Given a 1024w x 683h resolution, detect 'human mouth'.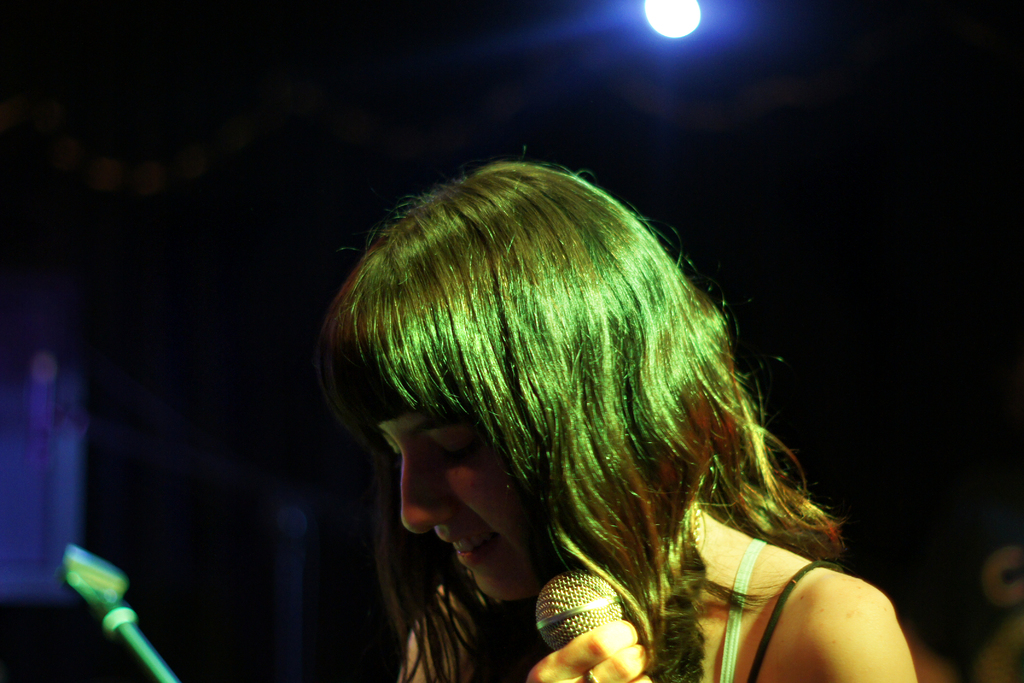
<box>445,534,492,561</box>.
